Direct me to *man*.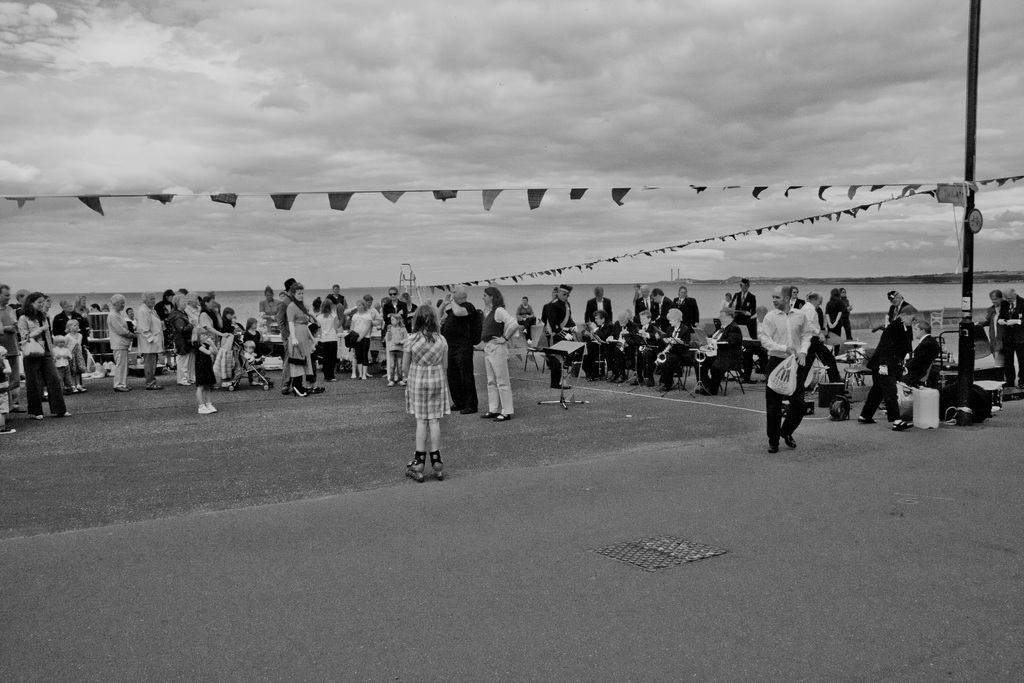
Direction: bbox=(652, 288, 684, 329).
